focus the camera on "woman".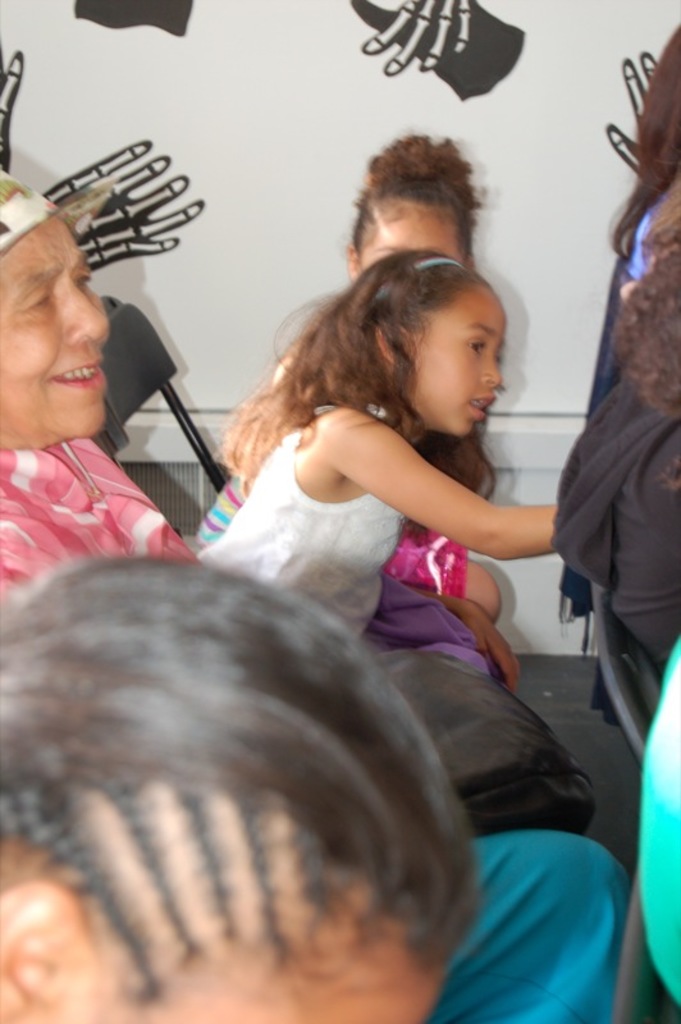
Focus region: select_region(556, 17, 680, 730).
